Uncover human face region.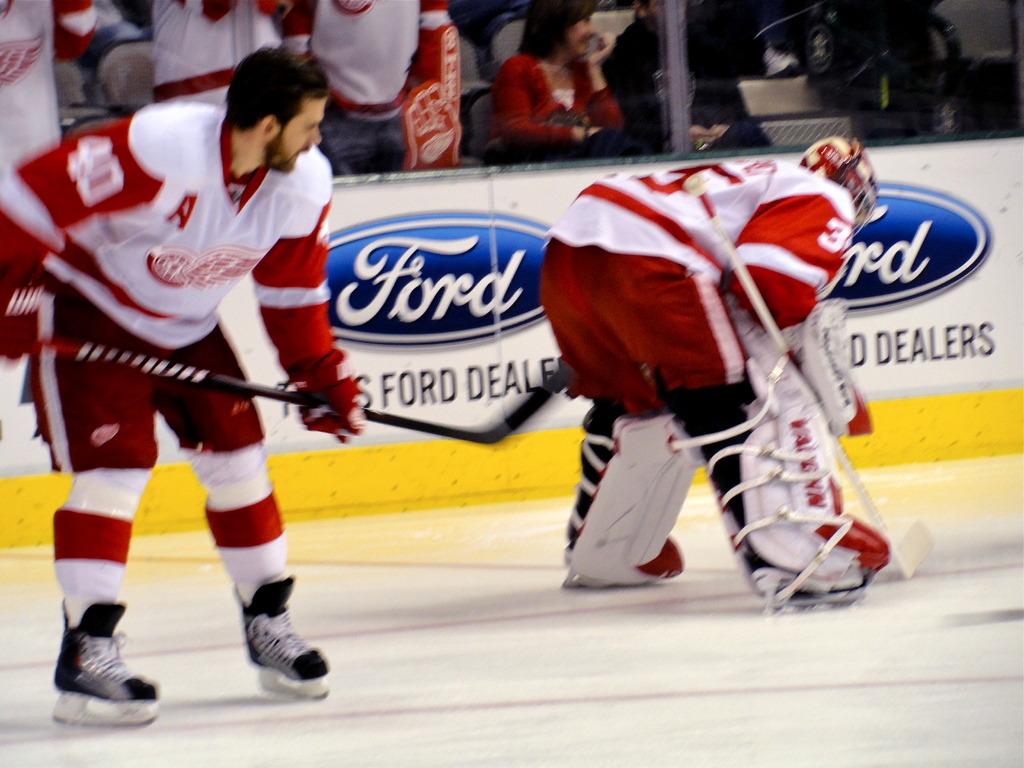
Uncovered: [left=267, top=99, right=324, bottom=173].
